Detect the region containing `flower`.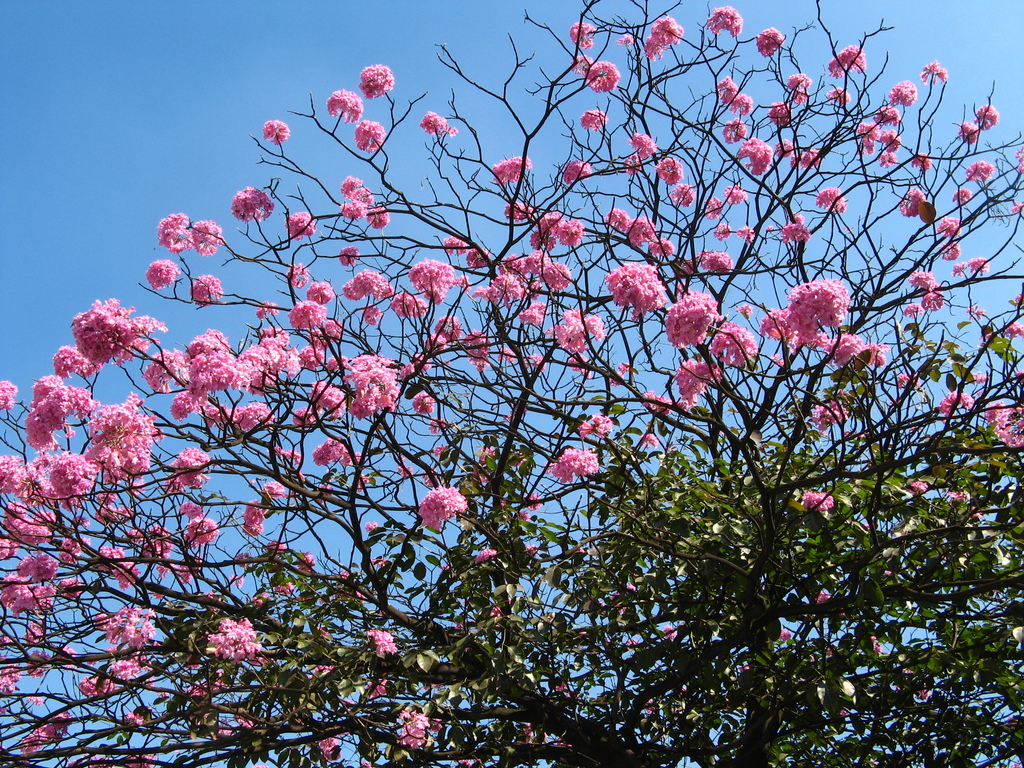
rect(604, 357, 636, 388).
